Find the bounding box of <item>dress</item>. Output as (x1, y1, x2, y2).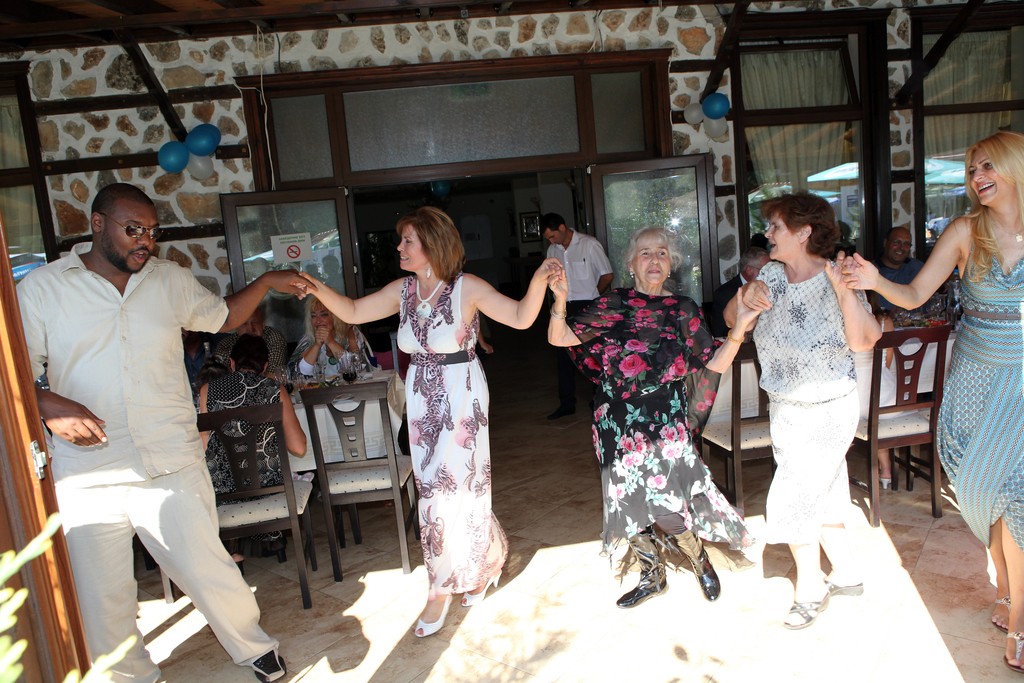
(935, 243, 1023, 552).
